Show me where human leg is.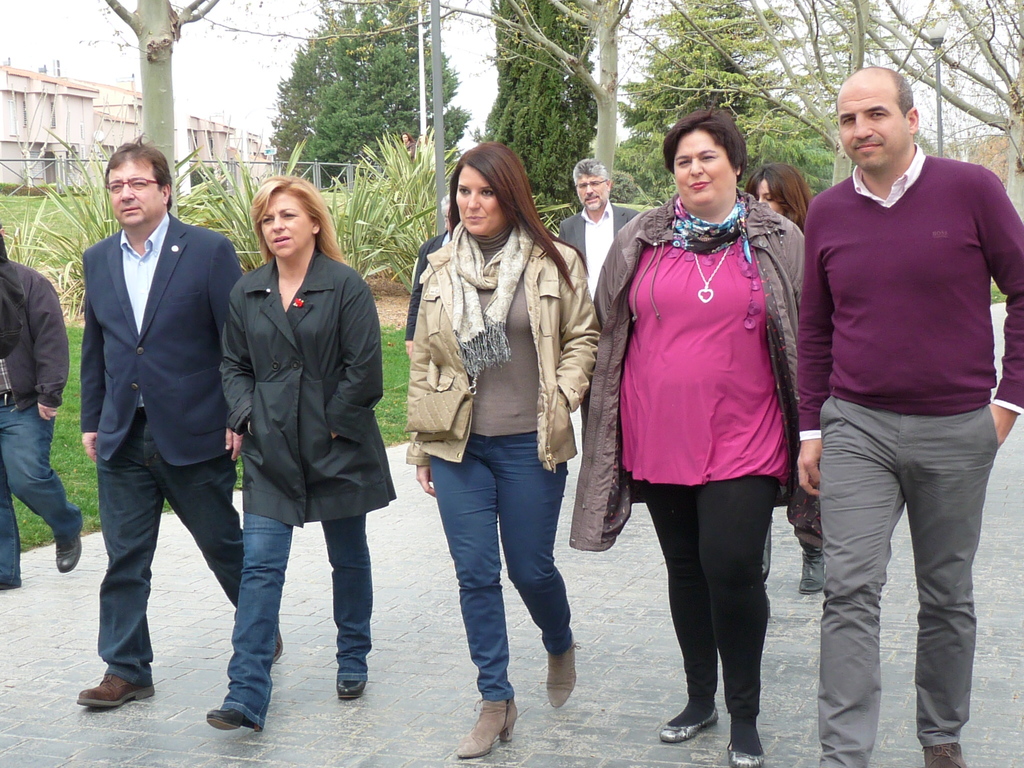
human leg is at x1=75, y1=404, x2=154, y2=710.
